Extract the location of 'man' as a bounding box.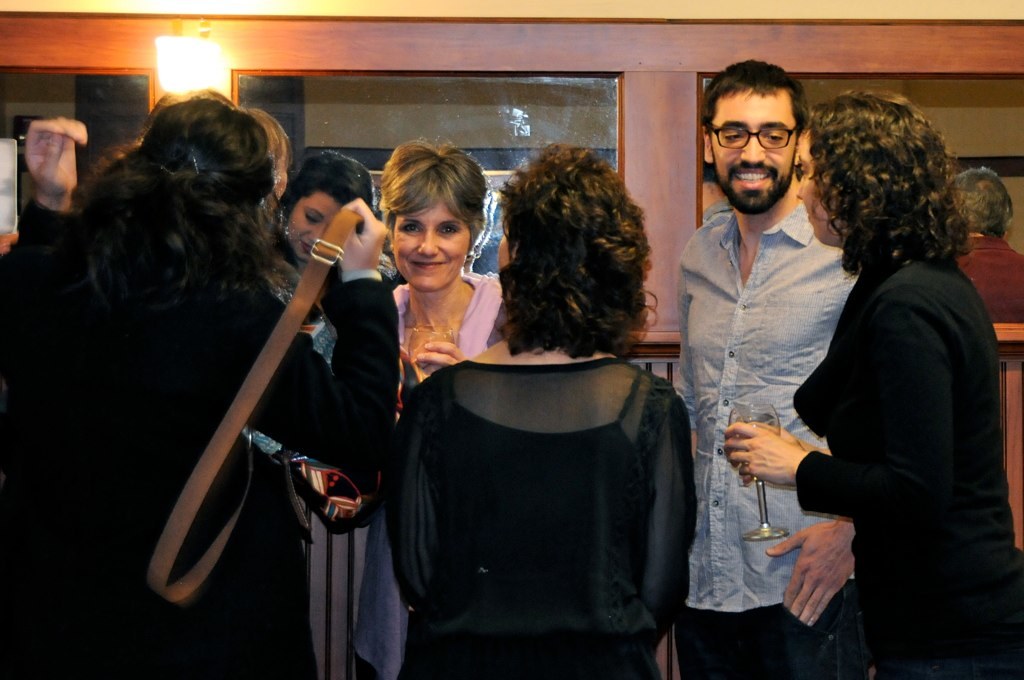
680 72 904 679.
